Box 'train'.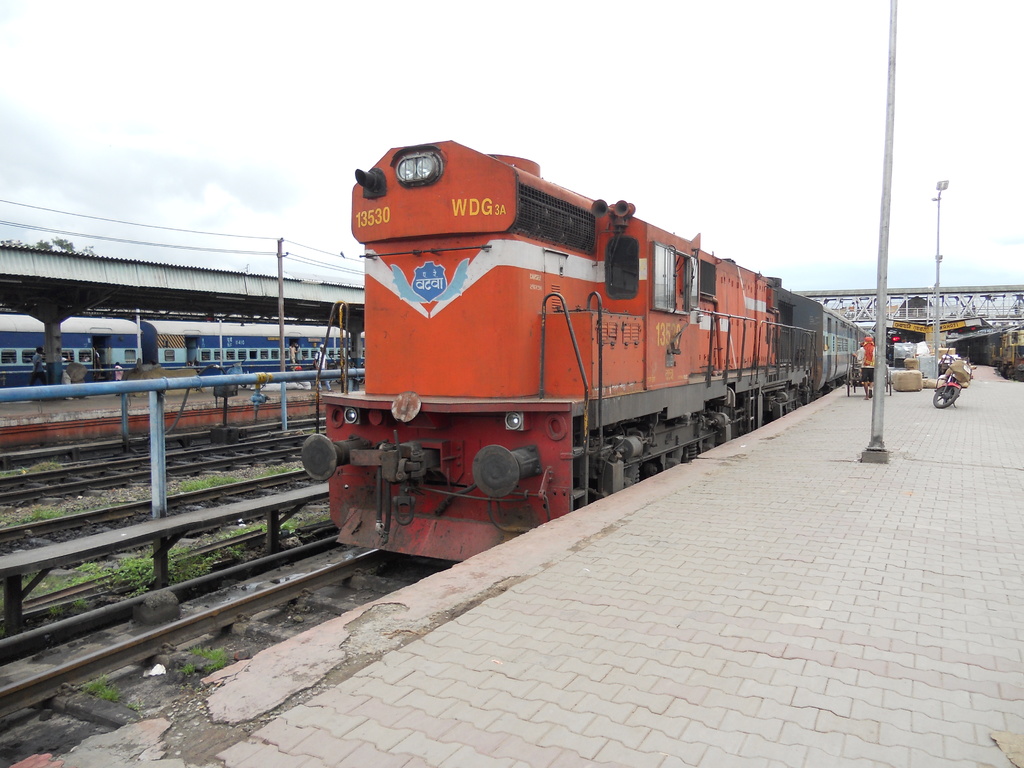
Rect(0, 320, 367, 388).
